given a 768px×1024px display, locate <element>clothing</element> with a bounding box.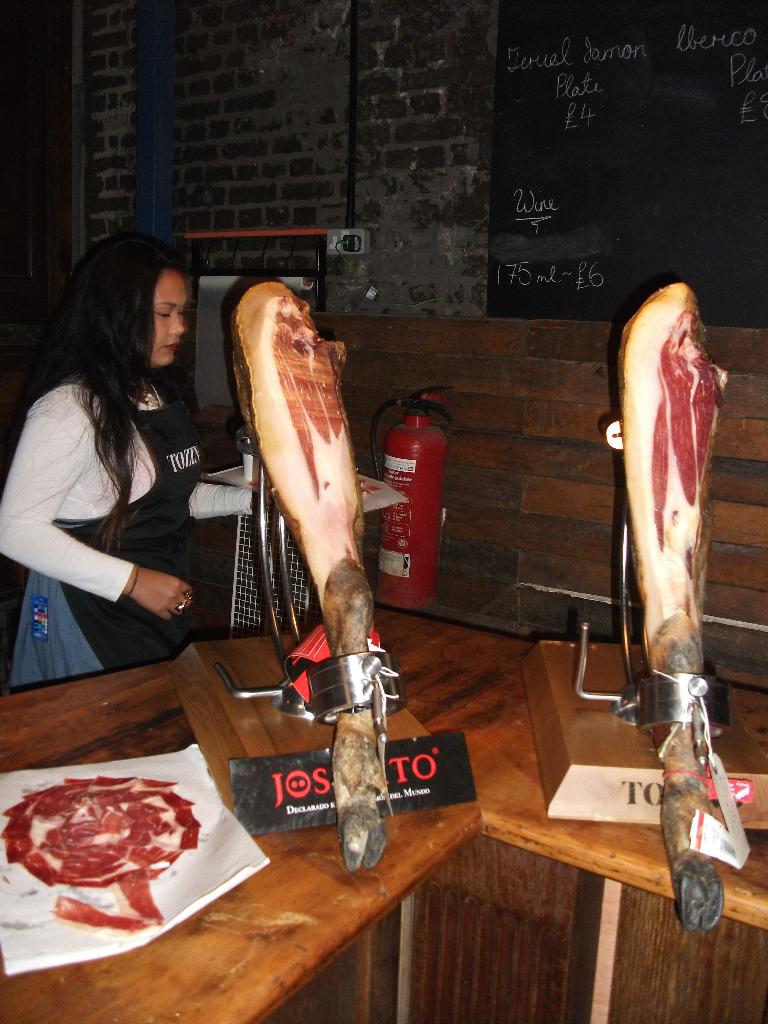
Located: bbox(12, 292, 221, 680).
